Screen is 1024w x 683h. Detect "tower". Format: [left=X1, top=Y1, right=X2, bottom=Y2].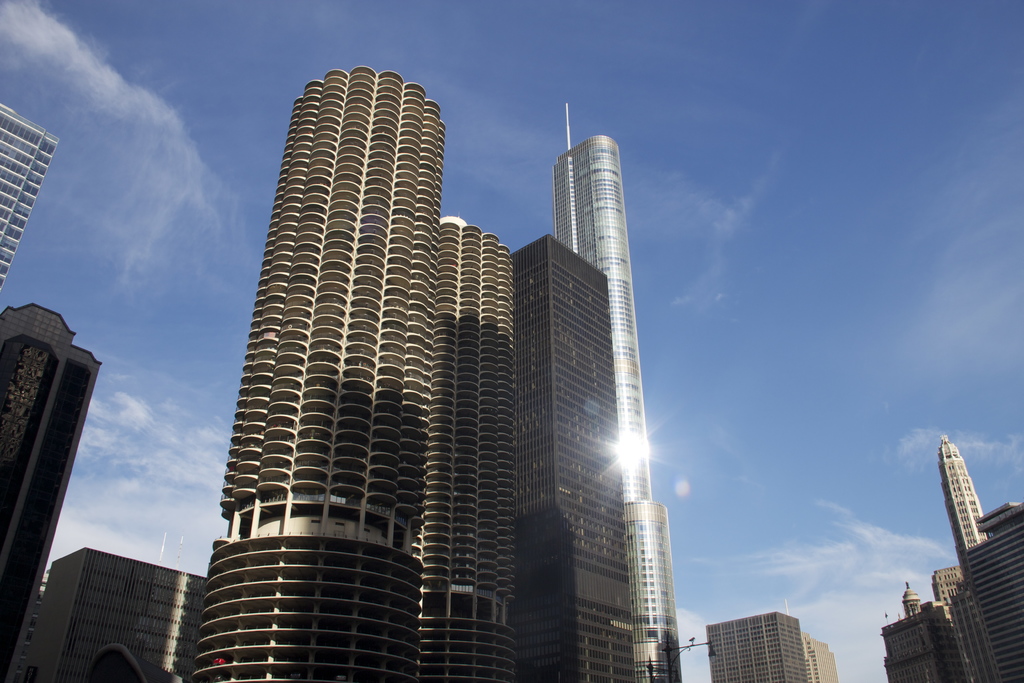
[left=549, top=94, right=682, bottom=682].
